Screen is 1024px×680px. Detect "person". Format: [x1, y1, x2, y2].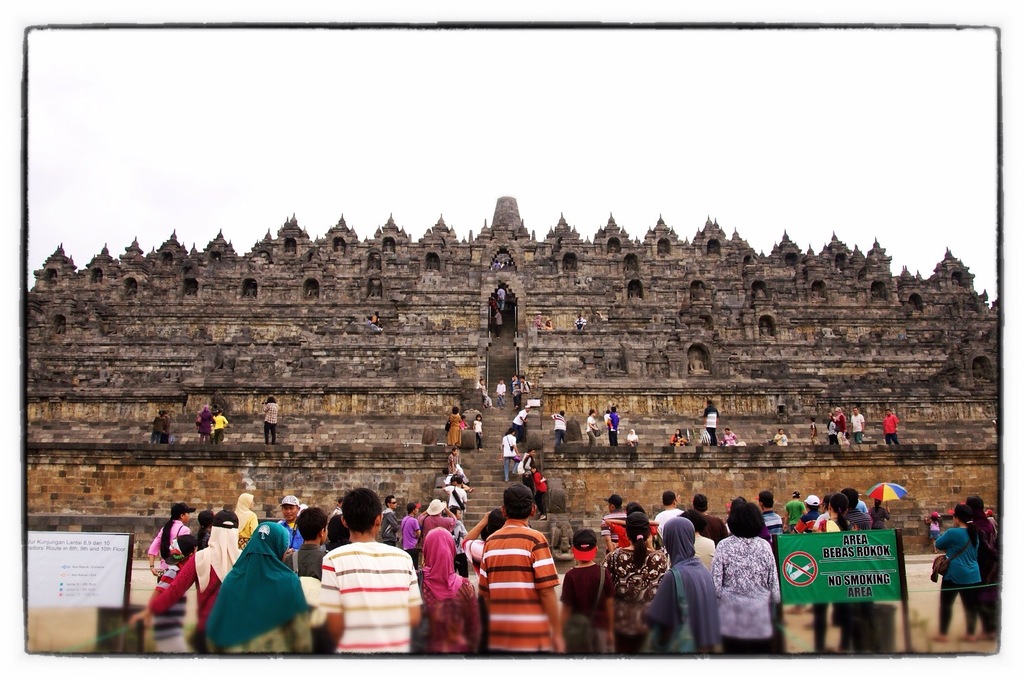
[499, 426, 525, 480].
